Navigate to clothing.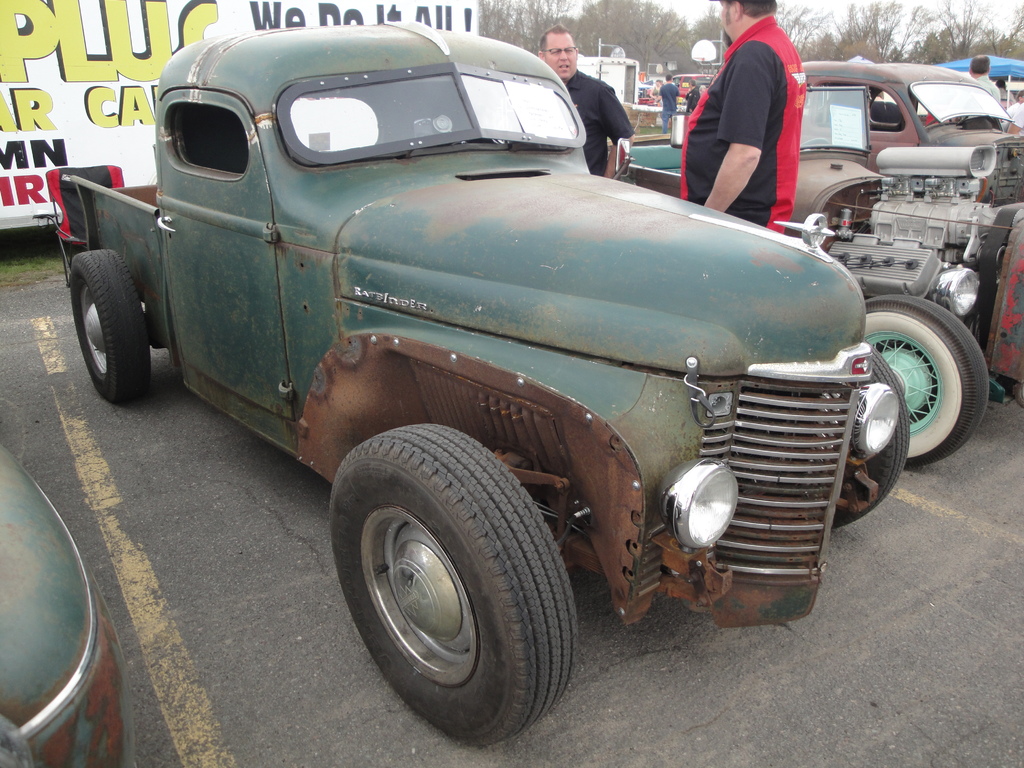
Navigation target: select_region(684, 15, 824, 207).
